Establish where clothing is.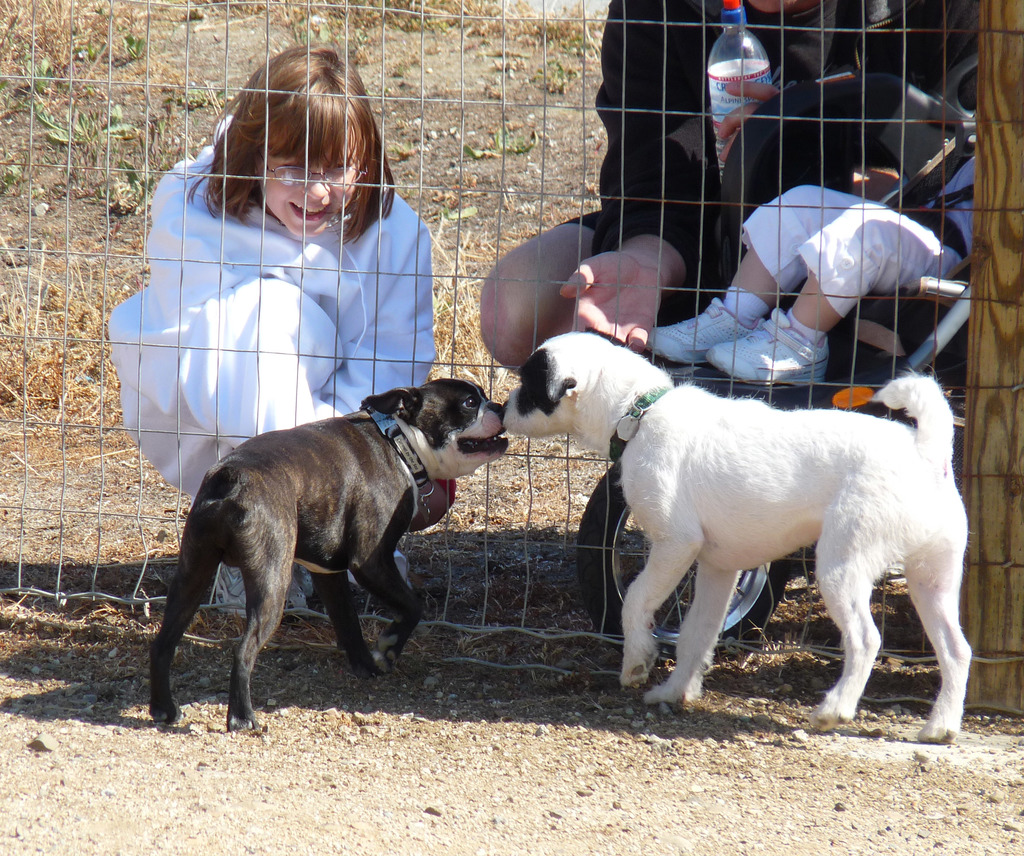
Established at 104/107/464/469.
